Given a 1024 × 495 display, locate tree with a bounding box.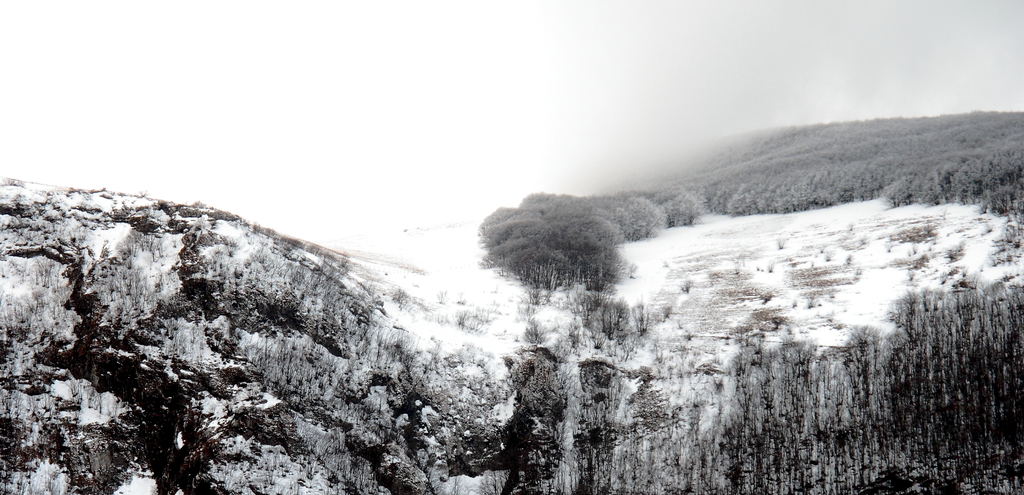
Located: x1=716, y1=163, x2=873, y2=211.
